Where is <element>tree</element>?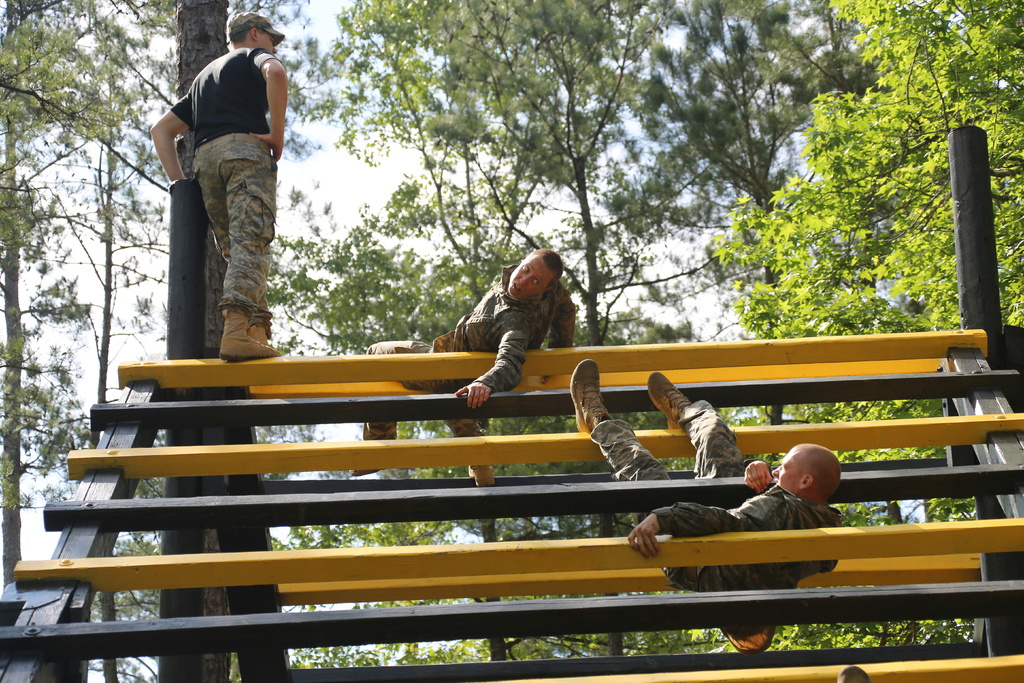
x1=361, y1=0, x2=676, y2=659.
